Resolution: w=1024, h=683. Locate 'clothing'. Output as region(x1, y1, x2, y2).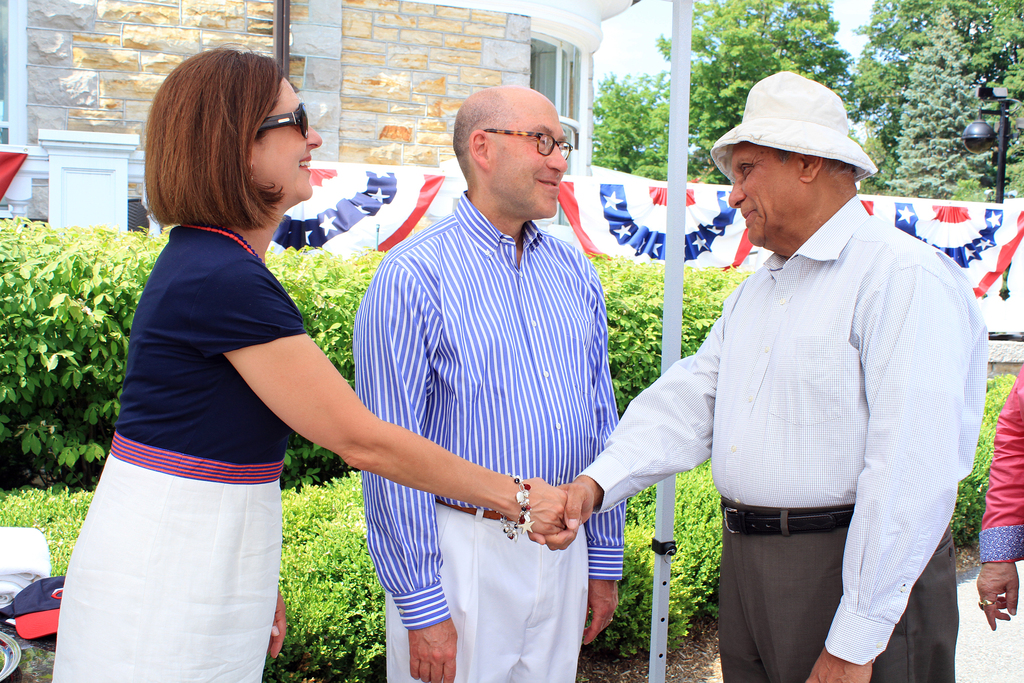
region(358, 188, 621, 682).
